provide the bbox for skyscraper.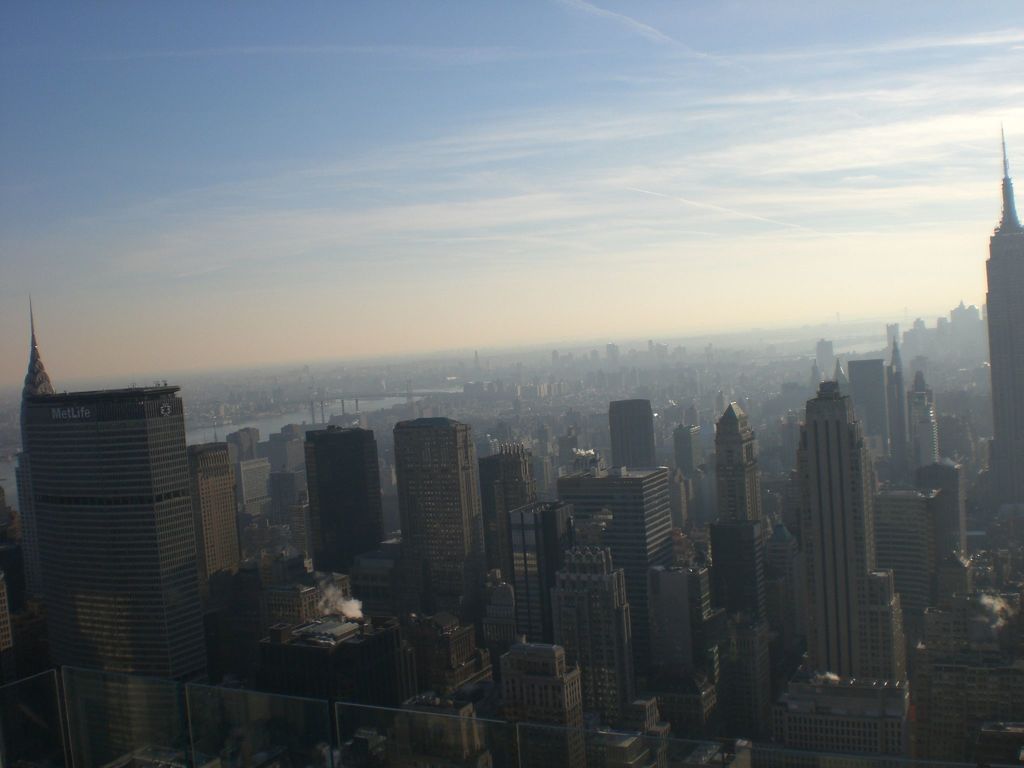
(x1=648, y1=338, x2=653, y2=355).
